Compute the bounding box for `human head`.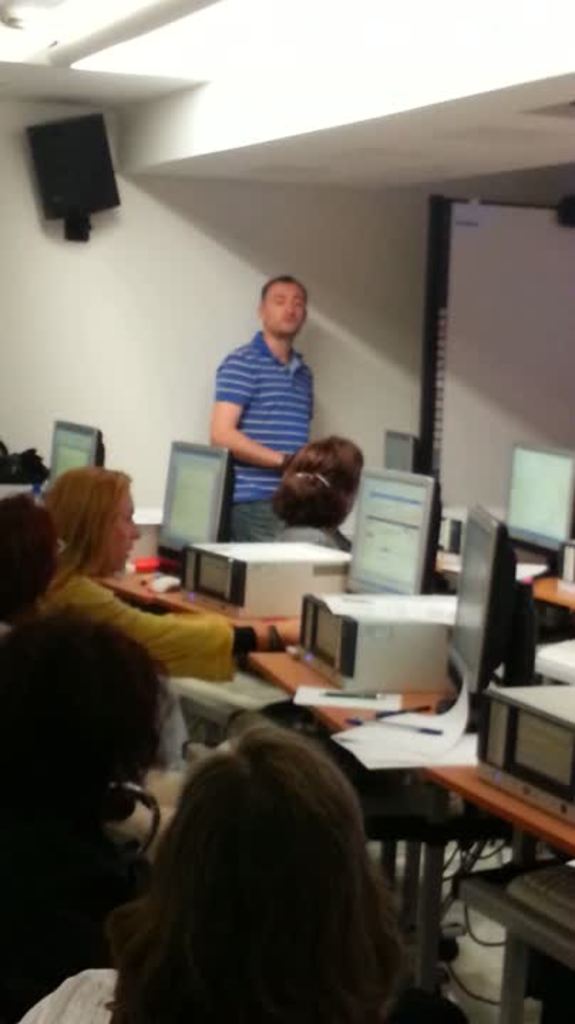
crop(0, 489, 57, 619).
